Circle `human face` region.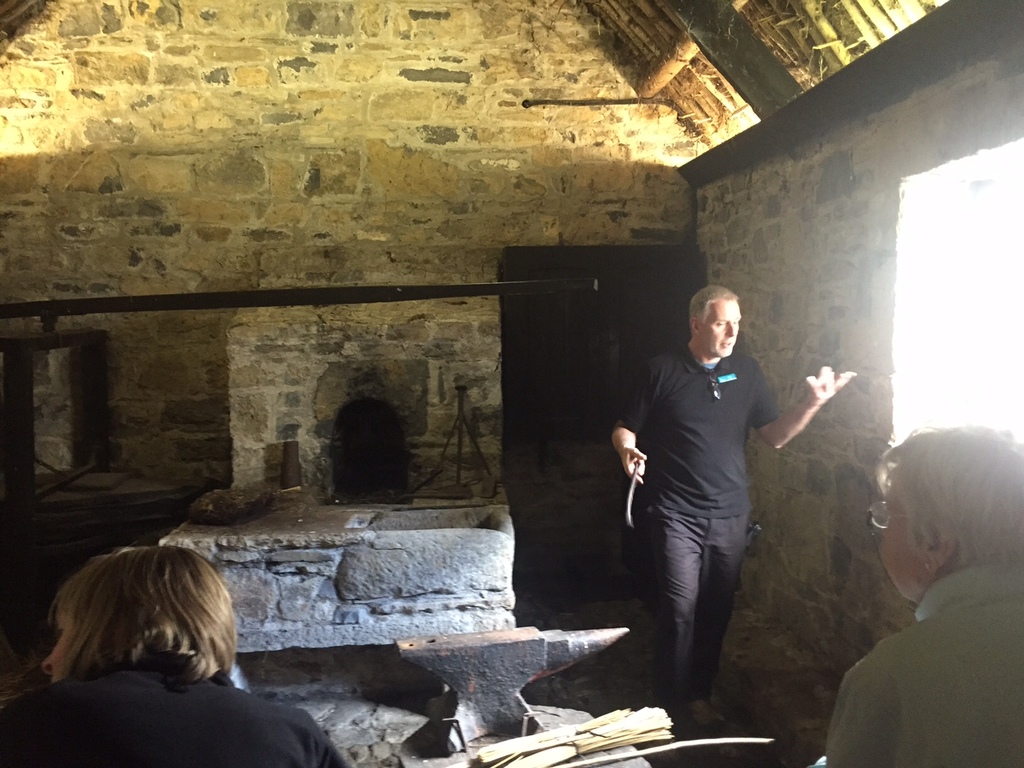
Region: 868,474,928,614.
